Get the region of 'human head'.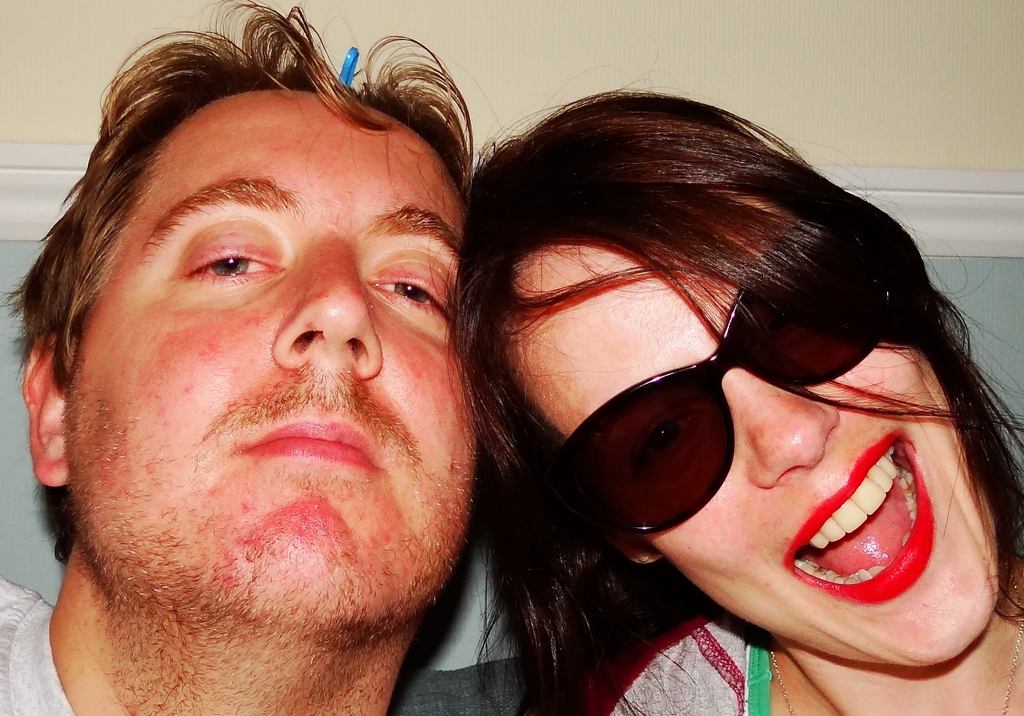
(x1=36, y1=39, x2=493, y2=631).
